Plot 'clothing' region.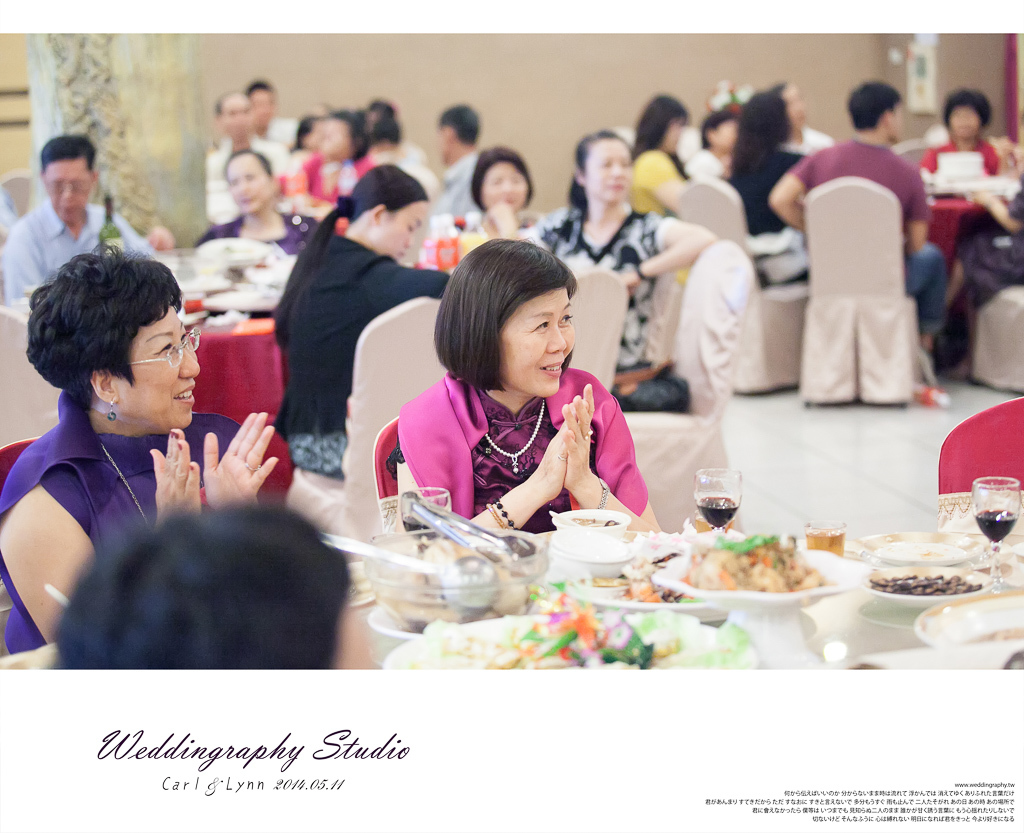
Plotted at x1=914 y1=136 x2=1006 y2=208.
